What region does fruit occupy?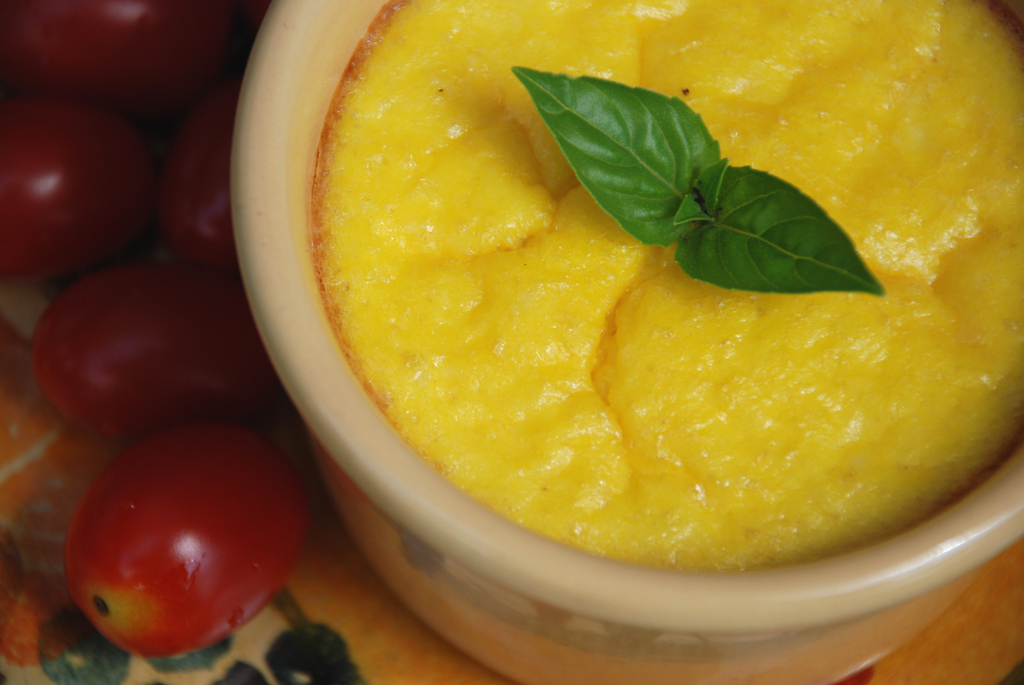
(left=33, top=262, right=269, bottom=437).
